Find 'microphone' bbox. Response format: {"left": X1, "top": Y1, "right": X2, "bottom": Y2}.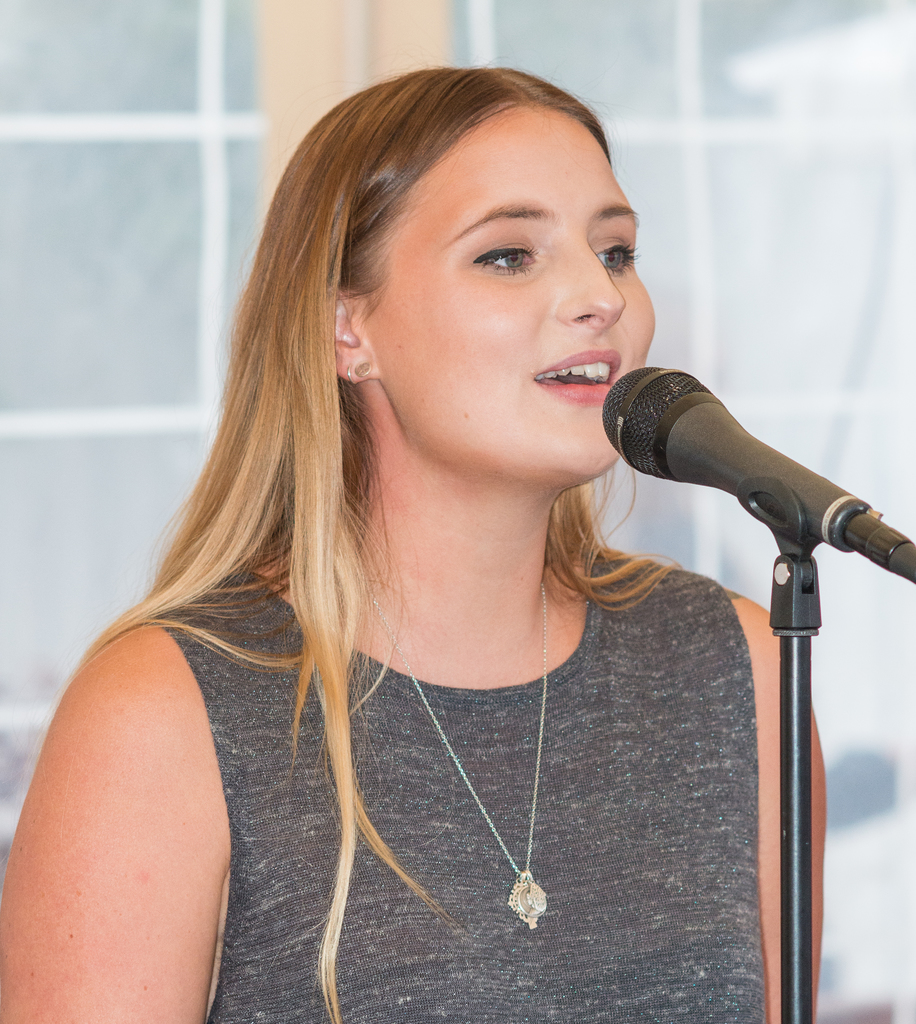
{"left": 595, "top": 364, "right": 915, "bottom": 586}.
